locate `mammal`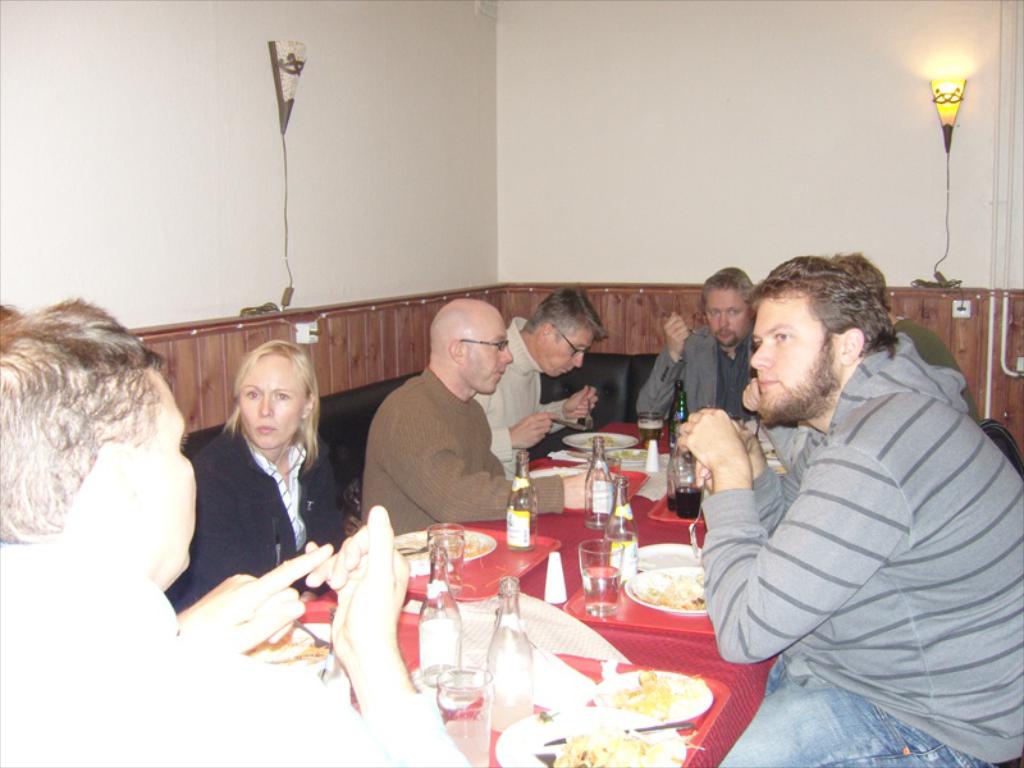
crop(636, 264, 760, 420)
